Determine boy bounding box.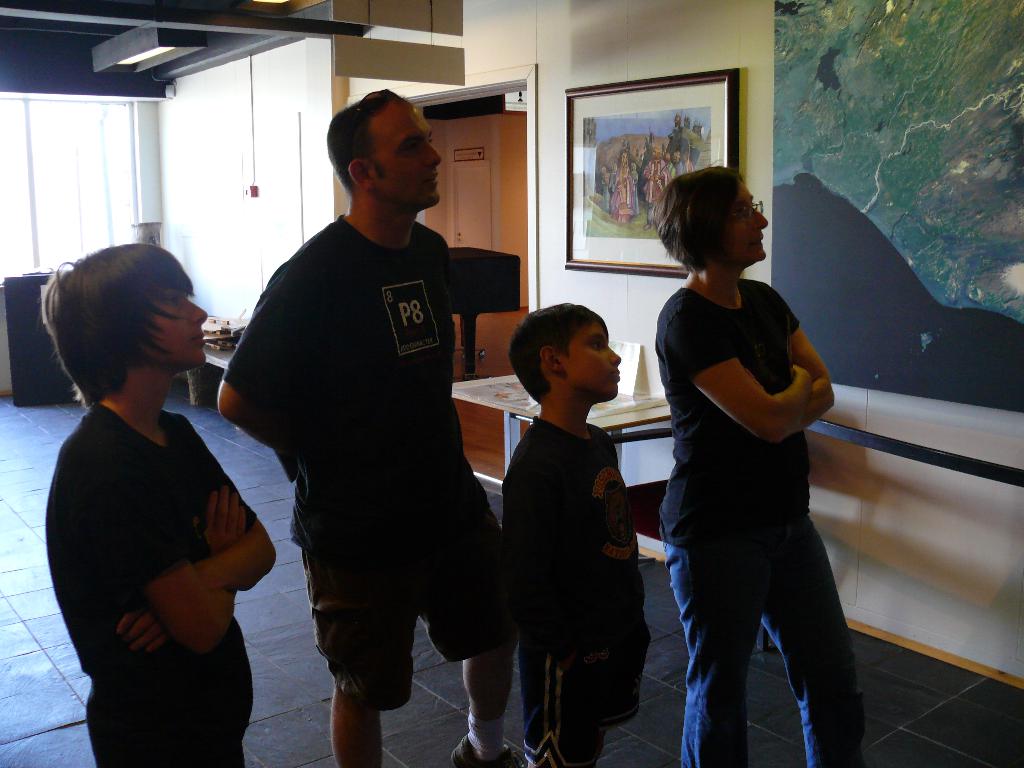
Determined: x1=478 y1=280 x2=676 y2=762.
